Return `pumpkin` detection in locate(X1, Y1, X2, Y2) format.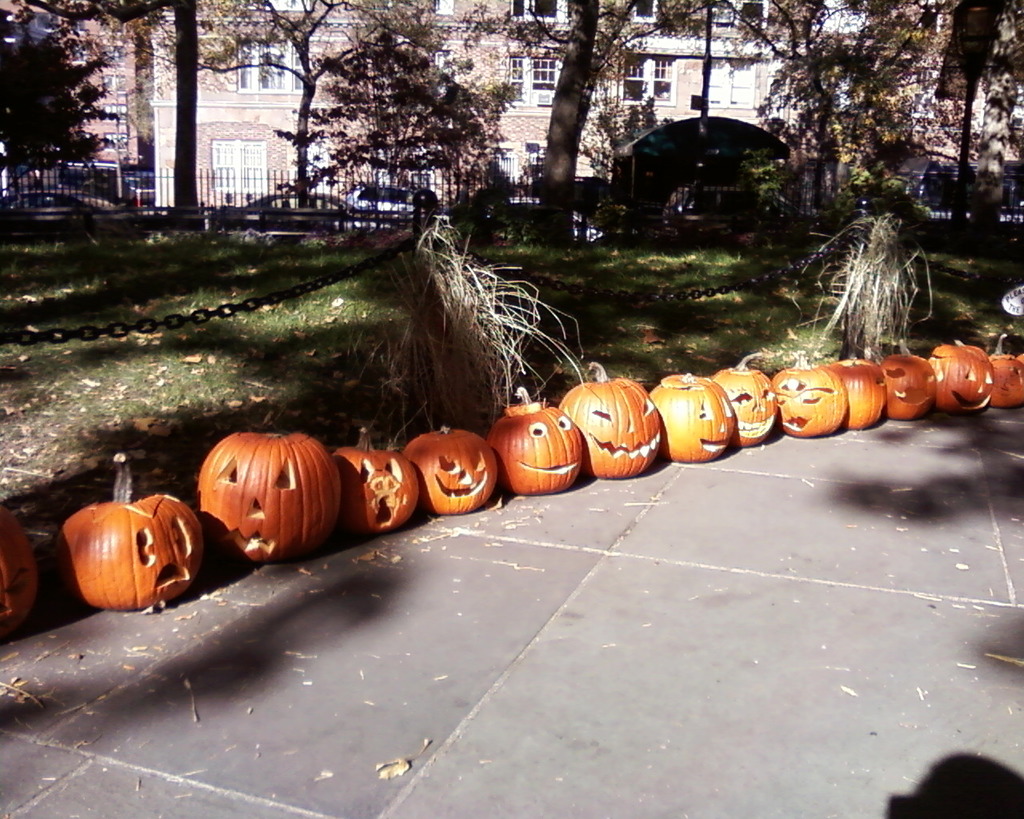
locate(657, 370, 741, 463).
